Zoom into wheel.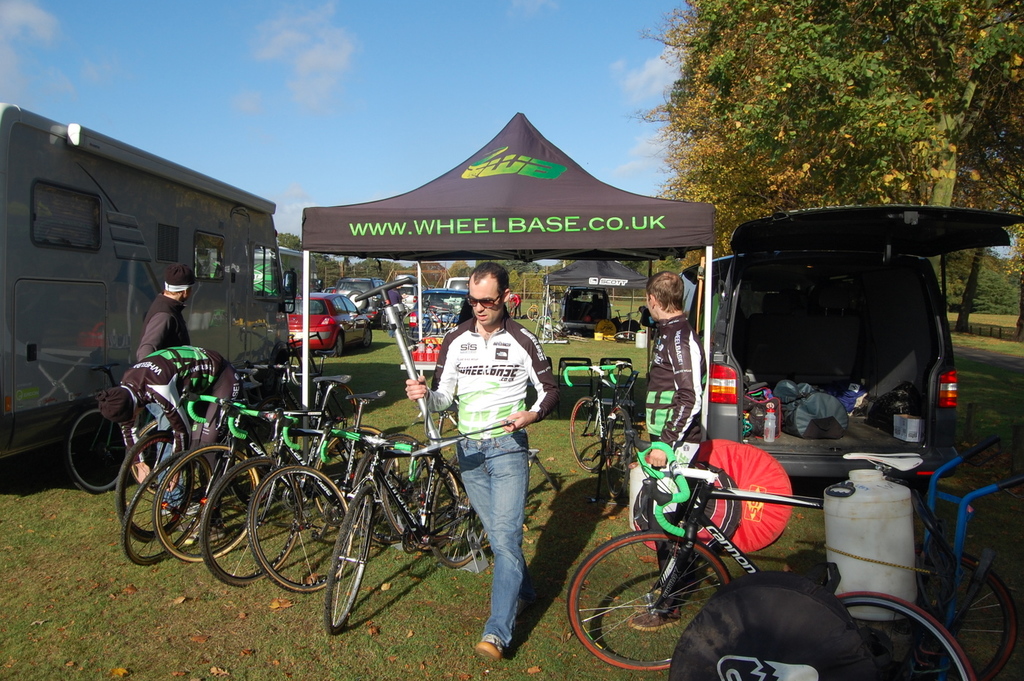
Zoom target: detection(835, 595, 972, 680).
